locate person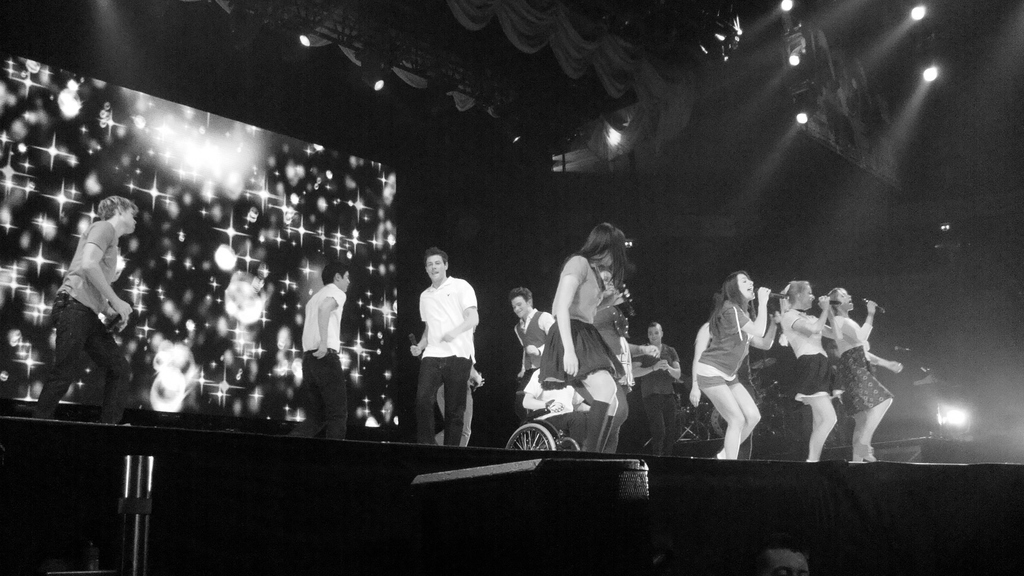
region(298, 252, 352, 445)
